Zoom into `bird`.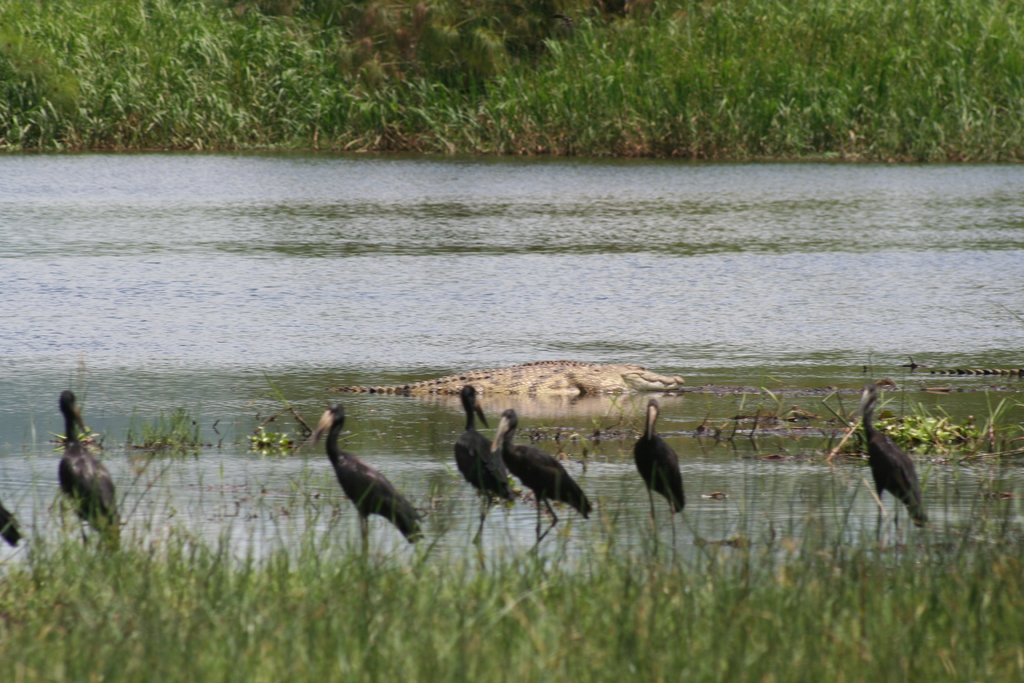
Zoom target: (left=451, top=377, right=529, bottom=544).
